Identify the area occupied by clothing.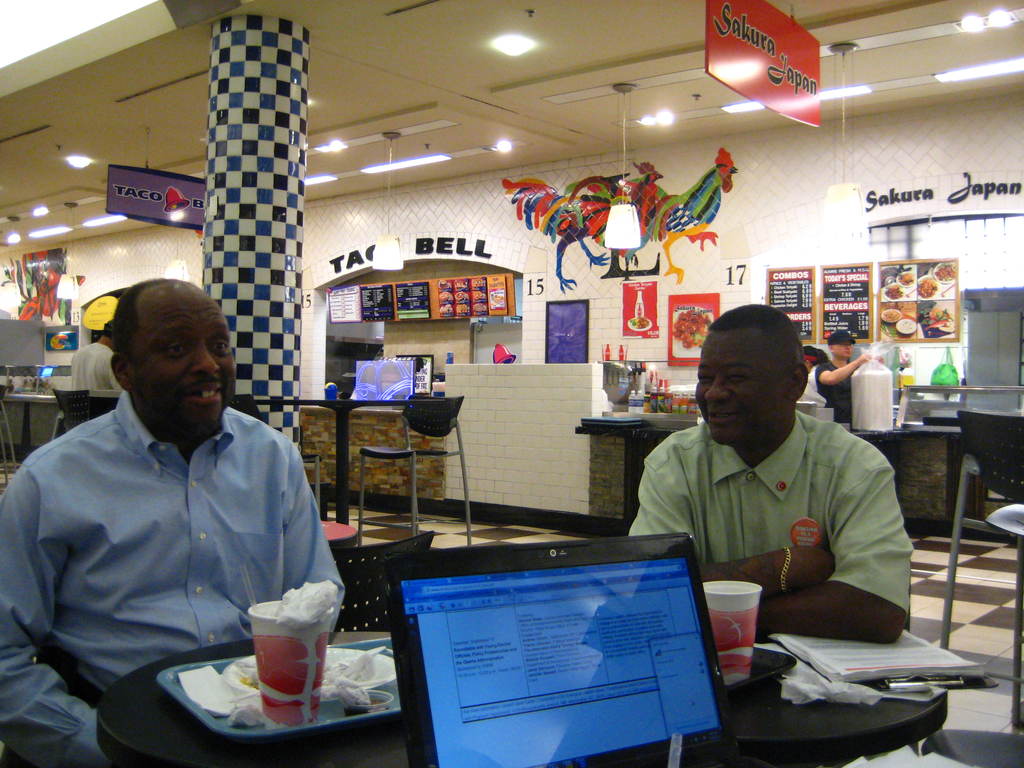
Area: 808, 363, 817, 390.
